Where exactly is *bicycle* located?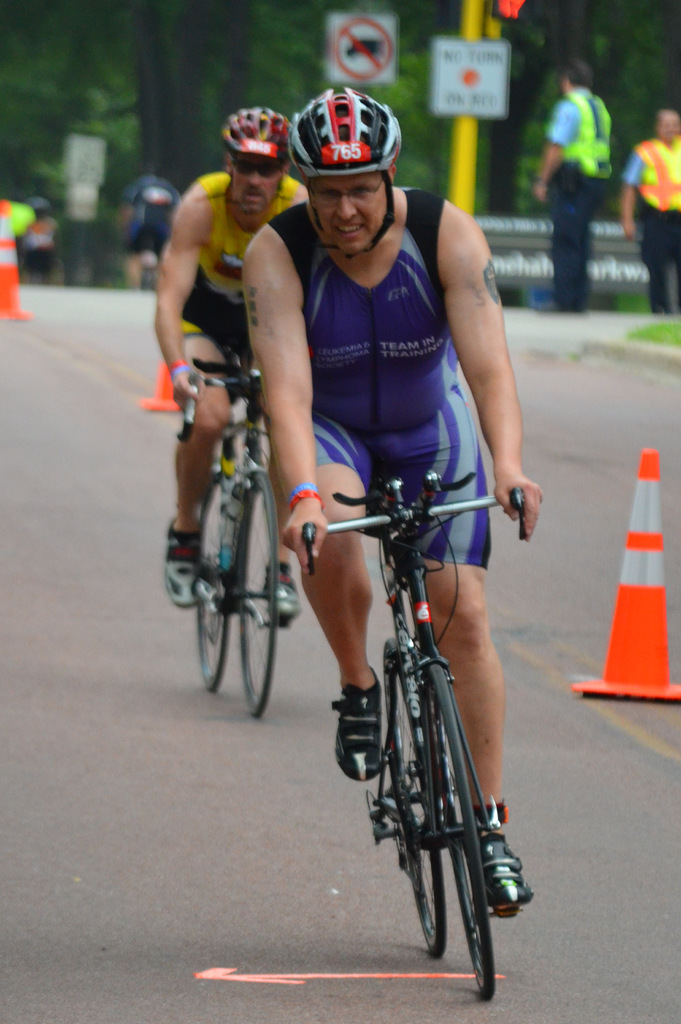
Its bounding box is region(351, 481, 530, 993).
